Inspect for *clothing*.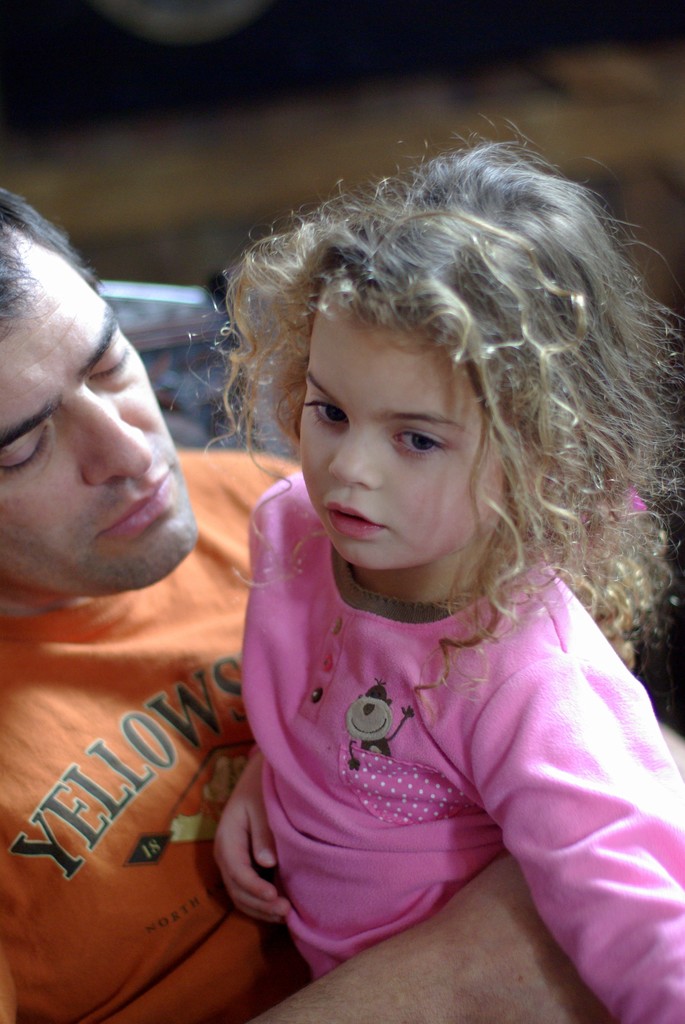
Inspection: select_region(0, 443, 303, 1023).
